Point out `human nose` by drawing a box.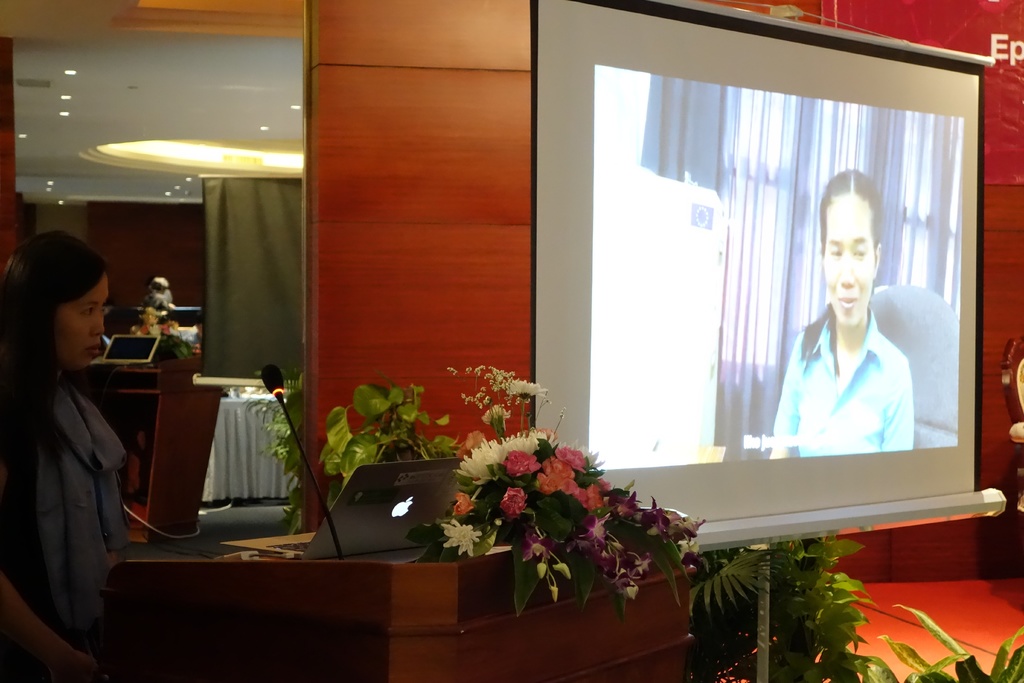
x1=842 y1=252 x2=854 y2=290.
